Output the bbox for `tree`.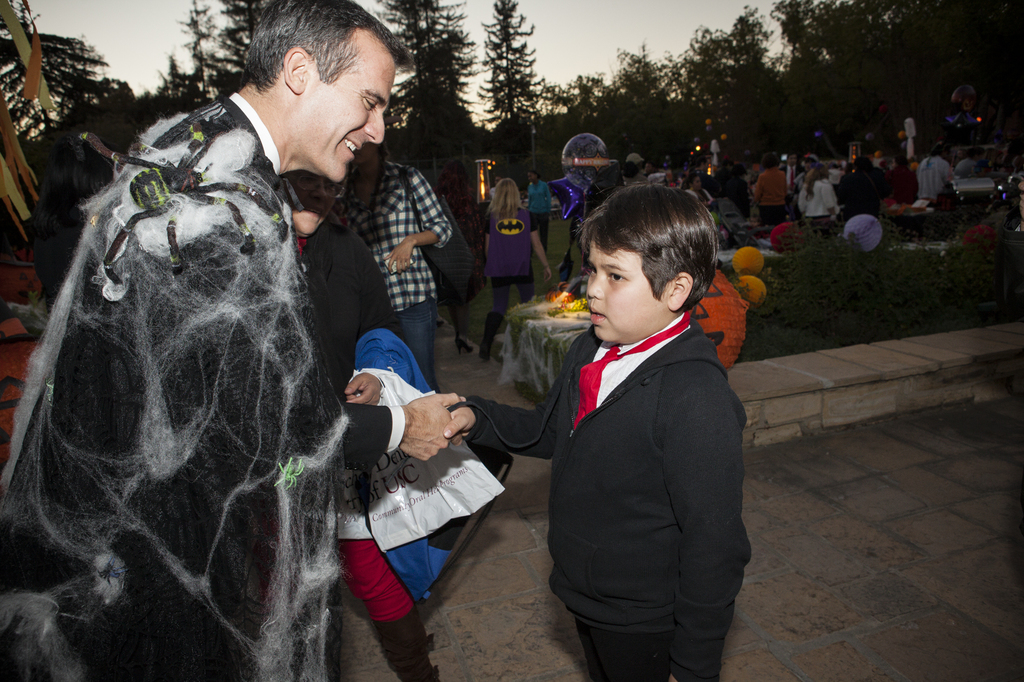
select_region(127, 0, 282, 136).
